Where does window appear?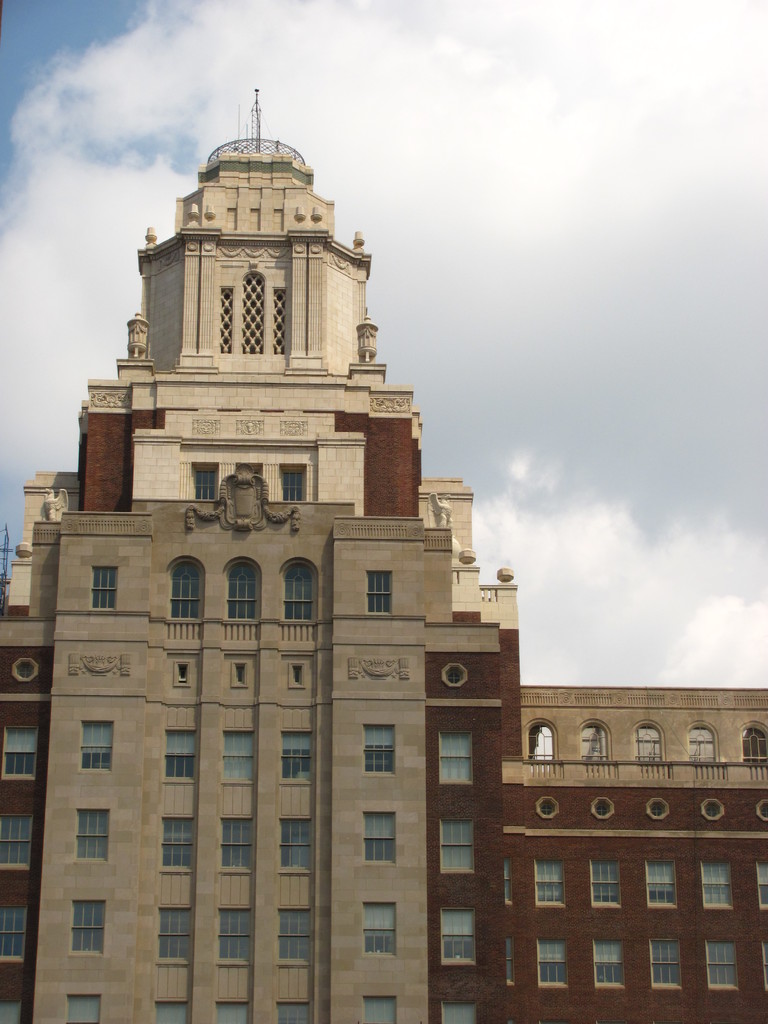
Appears at l=539, t=936, r=562, b=980.
